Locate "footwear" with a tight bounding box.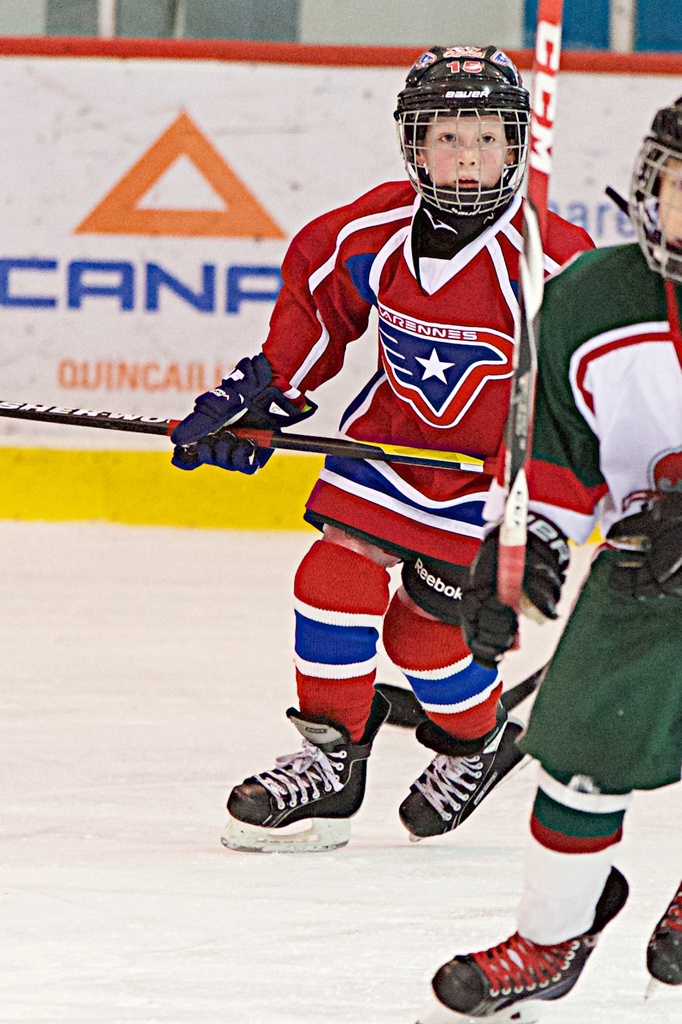
<bbox>397, 698, 534, 844</bbox>.
